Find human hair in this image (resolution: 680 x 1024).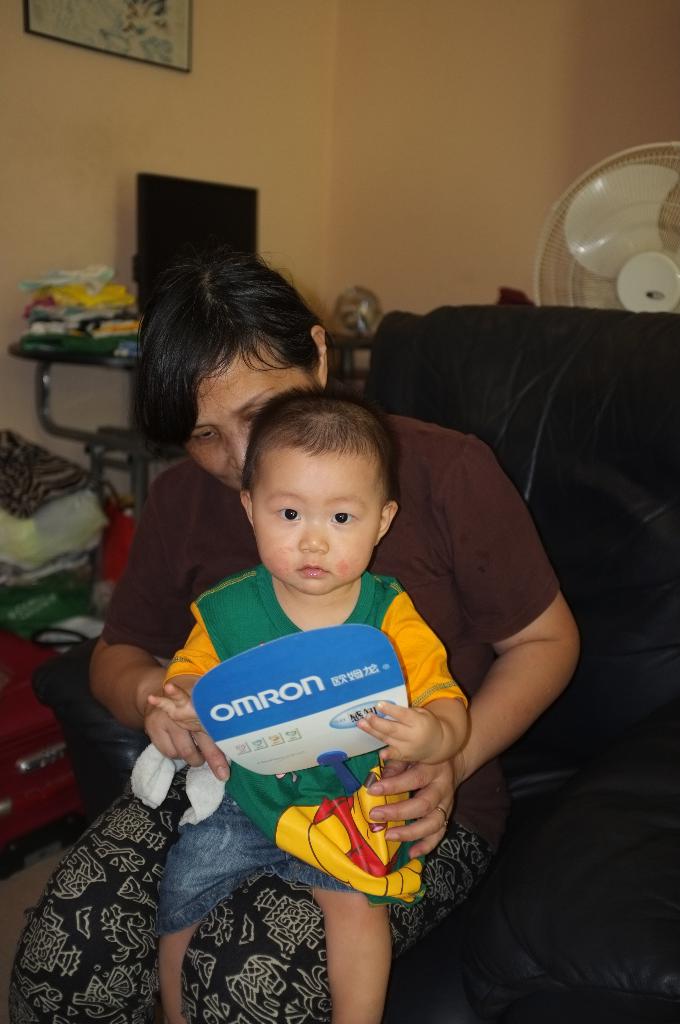
(x1=125, y1=232, x2=346, y2=447).
